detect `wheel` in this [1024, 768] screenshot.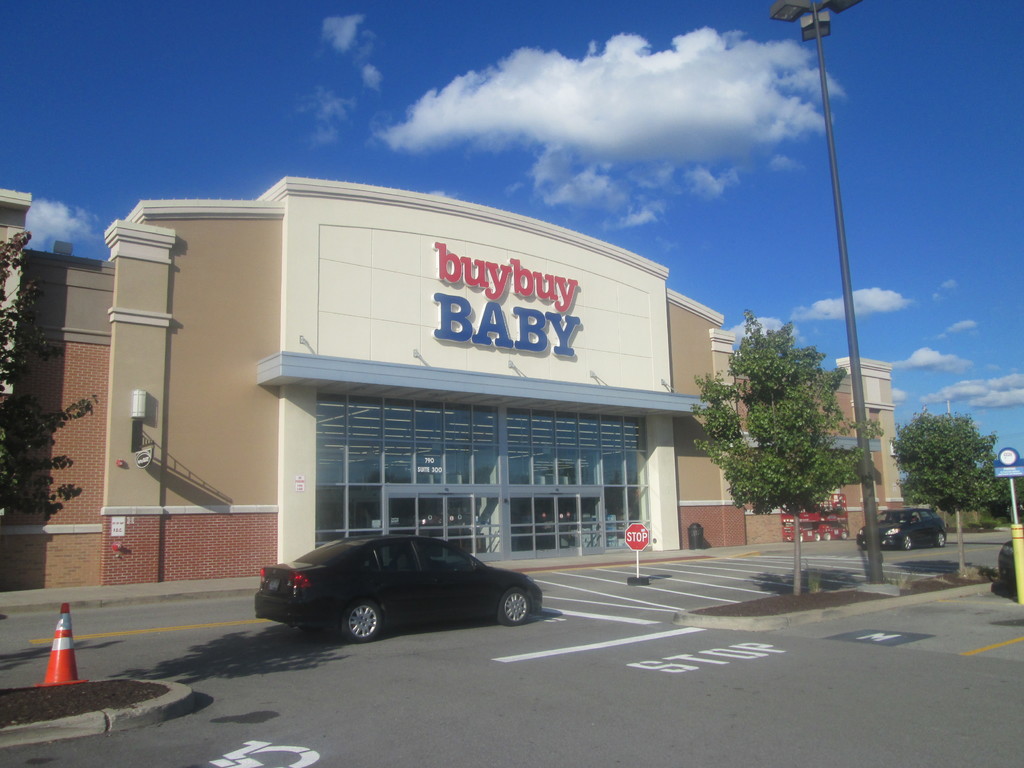
Detection: 935/534/945/548.
